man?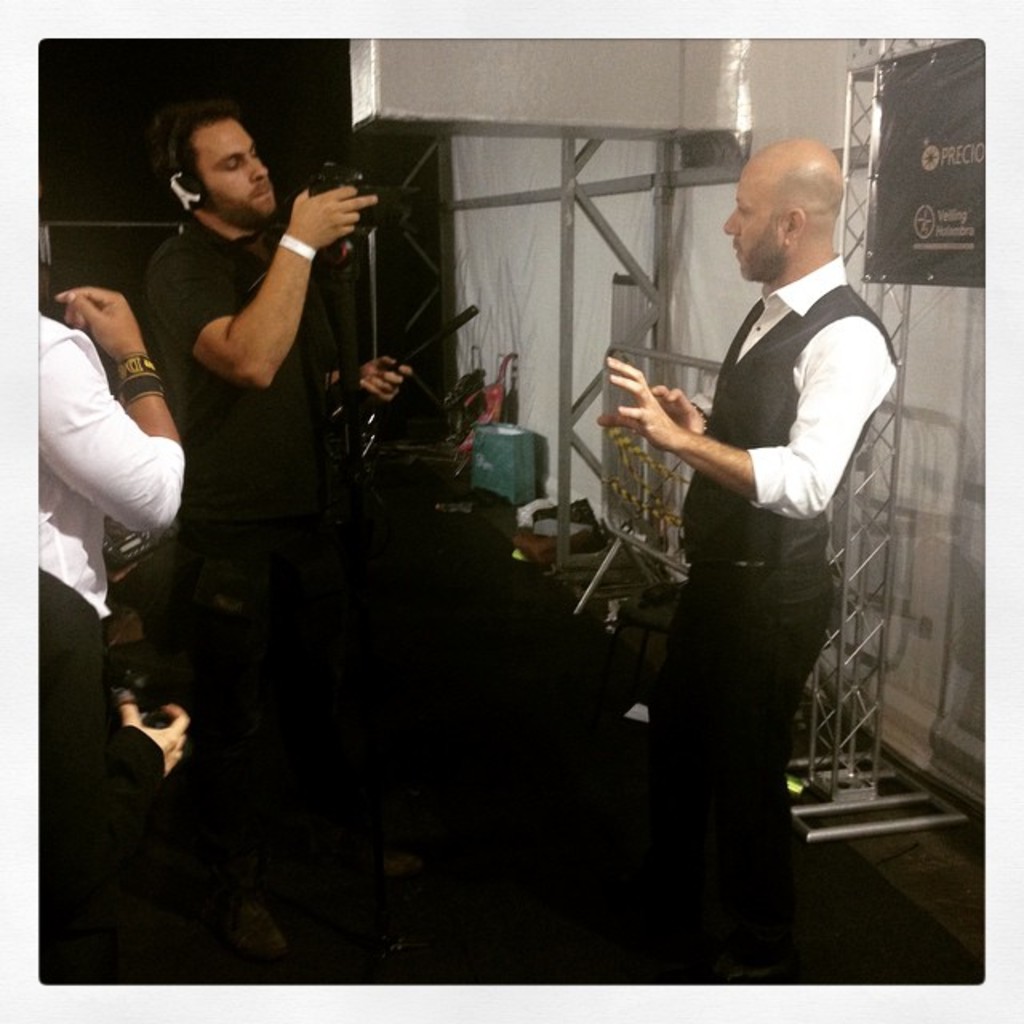
bbox(136, 98, 429, 885)
